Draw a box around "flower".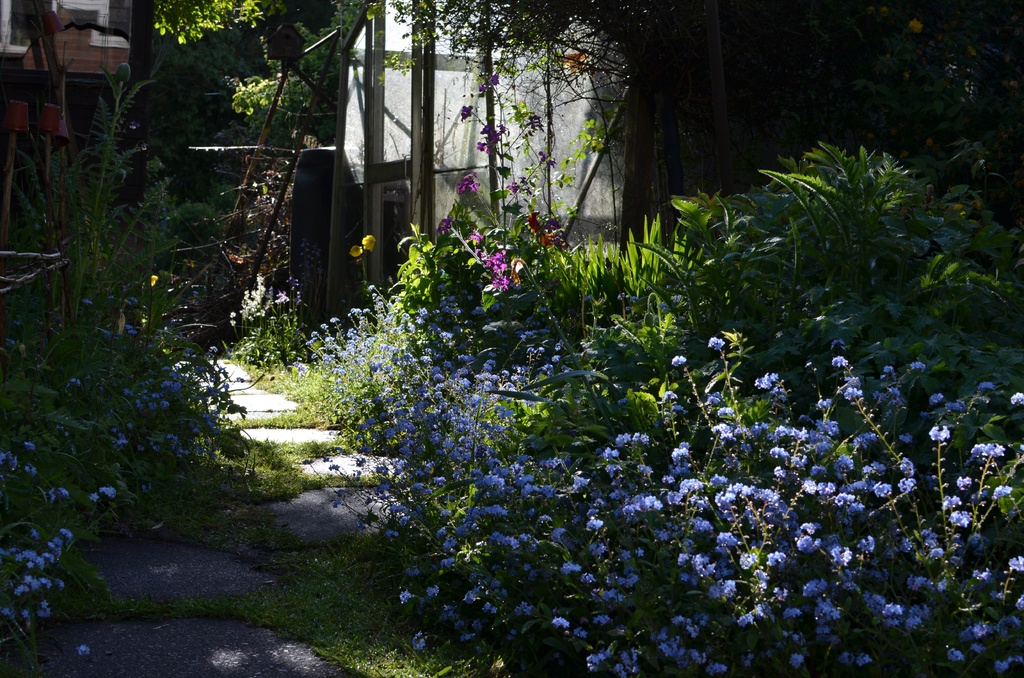
locate(538, 151, 555, 170).
